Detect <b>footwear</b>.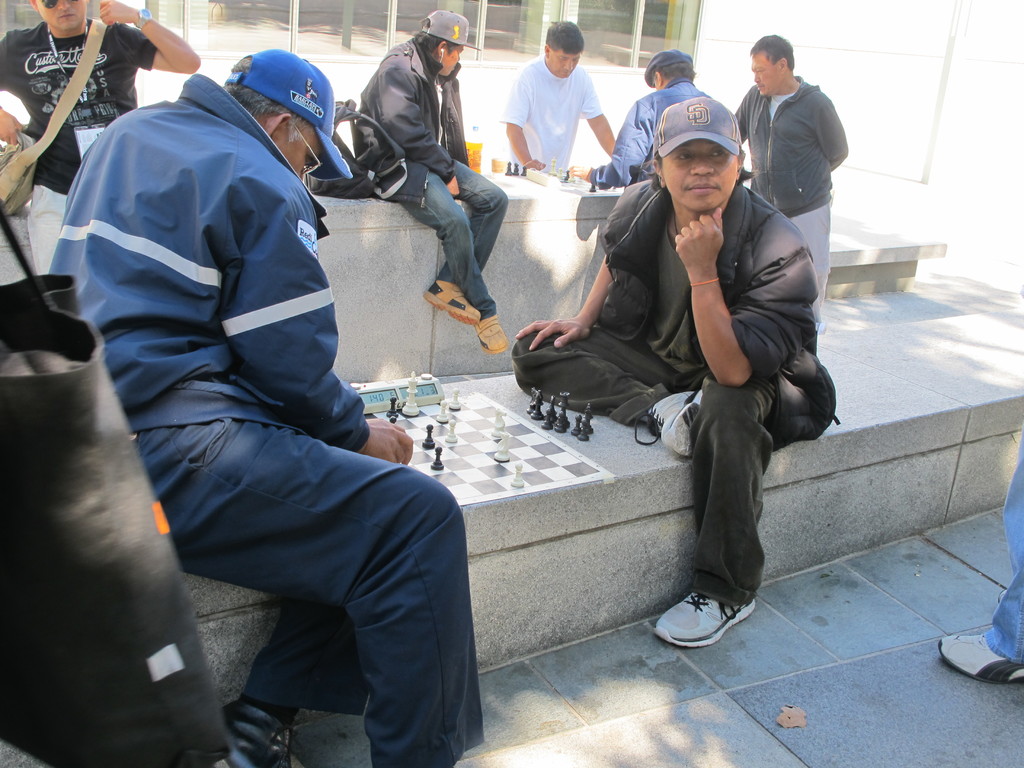
Detected at box(936, 626, 1023, 685).
